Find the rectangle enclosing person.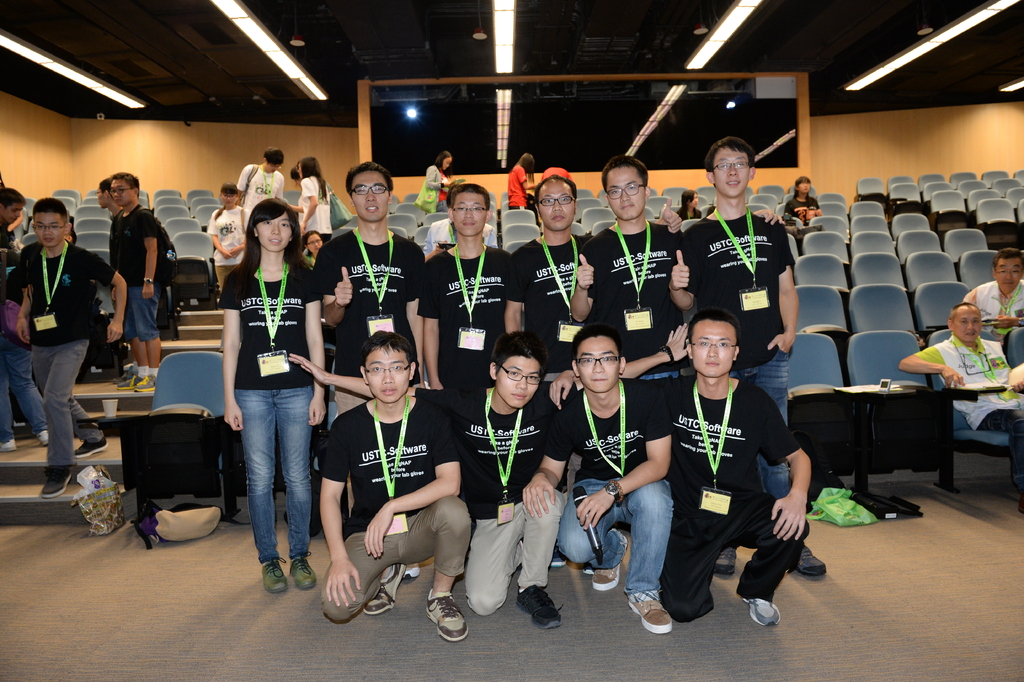
673:187:708:229.
